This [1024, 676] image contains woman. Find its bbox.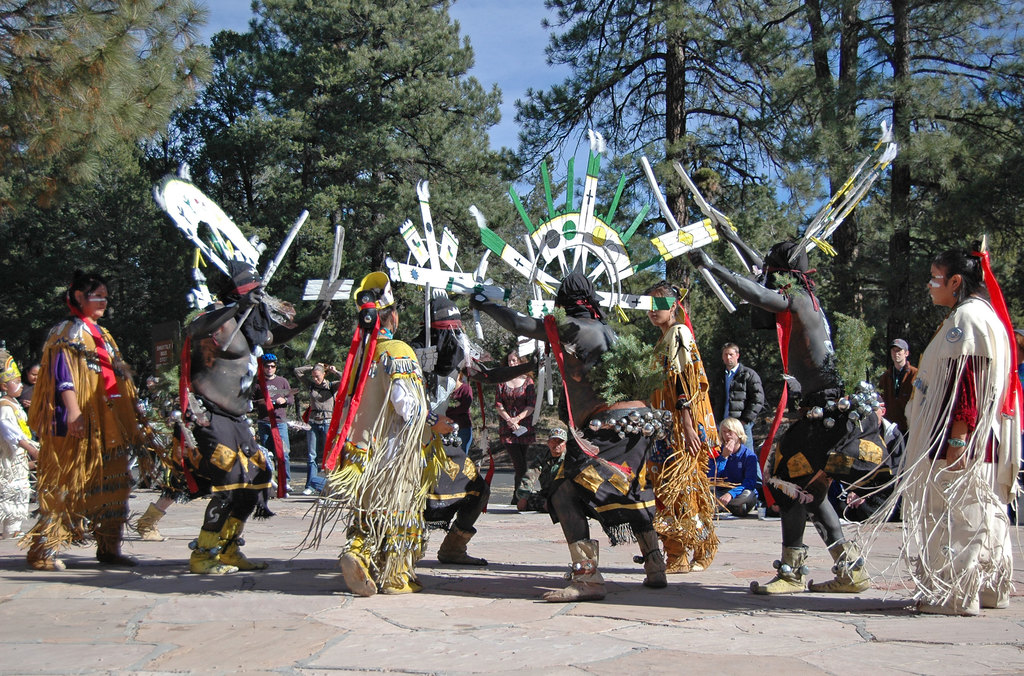
left=294, top=360, right=346, bottom=467.
